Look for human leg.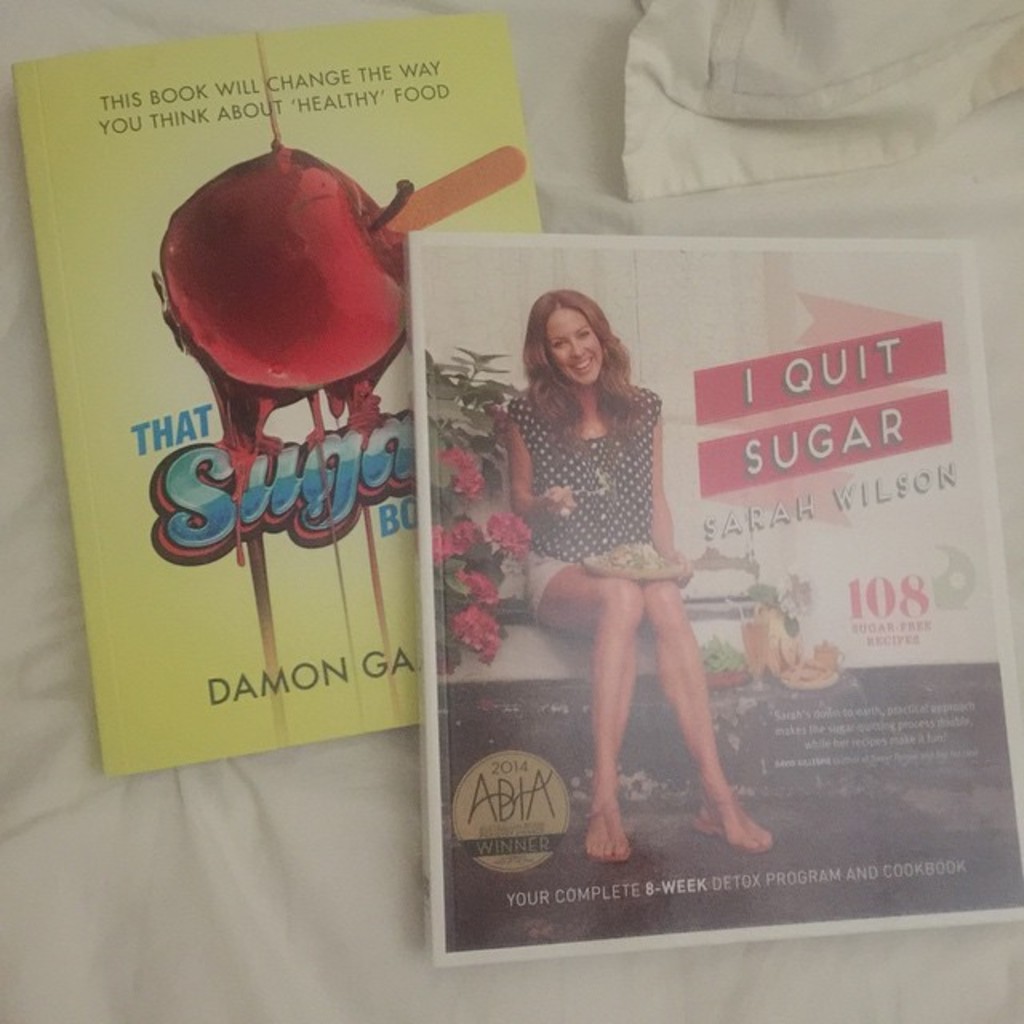
Found: 645 574 776 850.
